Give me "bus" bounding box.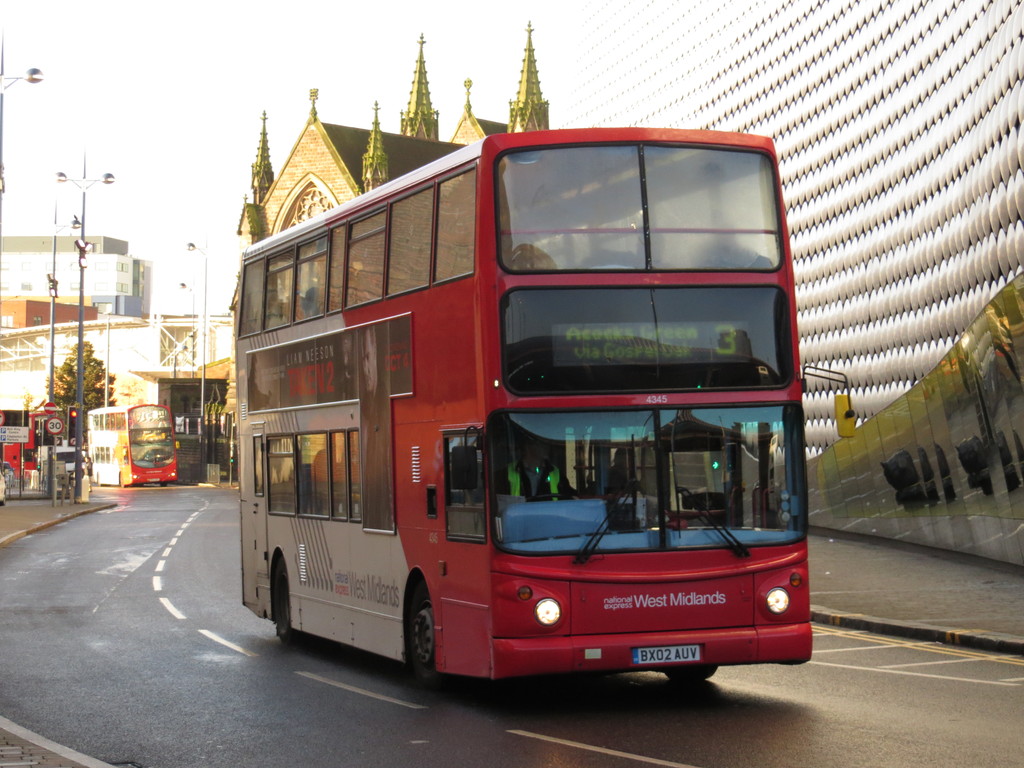
bbox=[237, 125, 854, 691].
